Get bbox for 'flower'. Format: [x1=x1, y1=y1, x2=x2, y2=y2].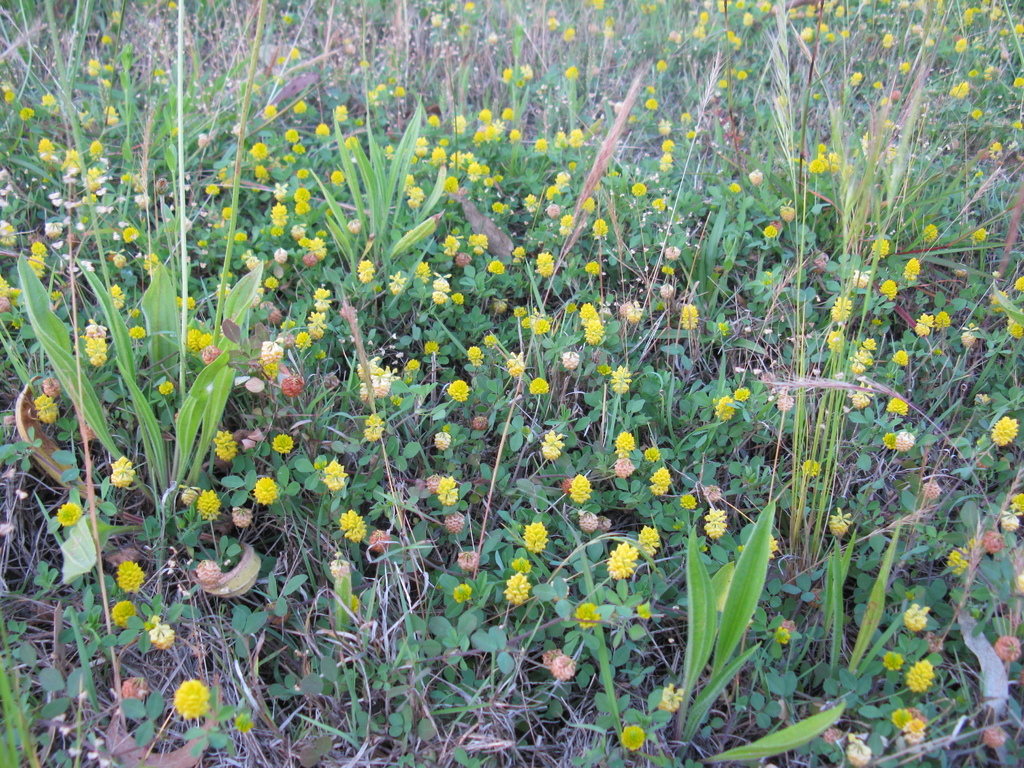
[x1=845, y1=741, x2=871, y2=766].
